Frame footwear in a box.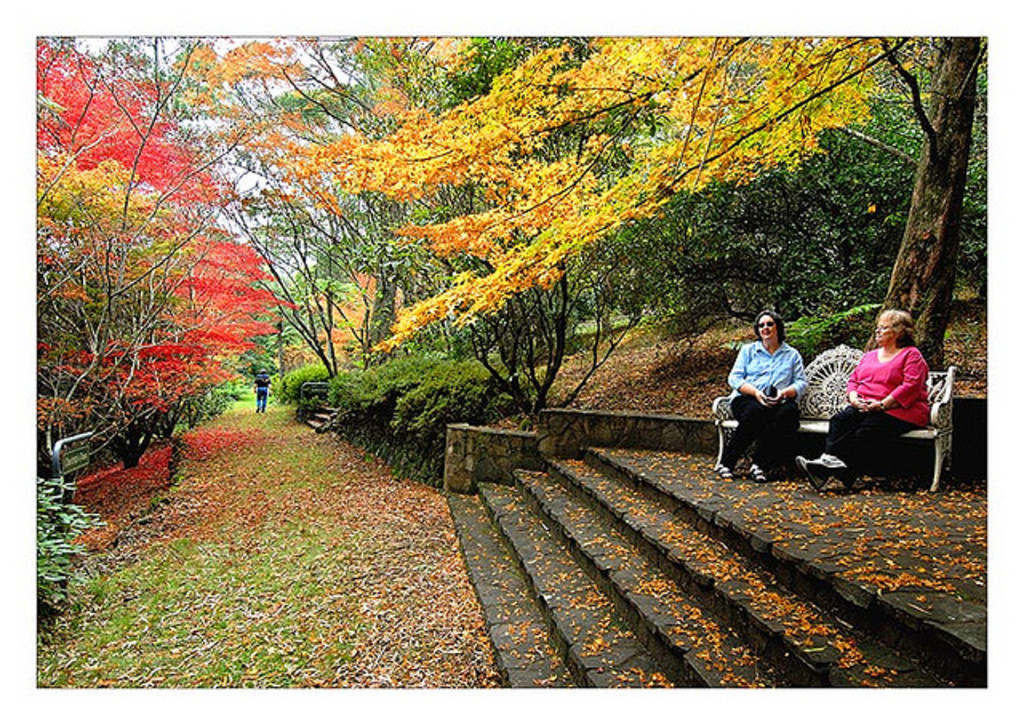
(747,461,770,485).
